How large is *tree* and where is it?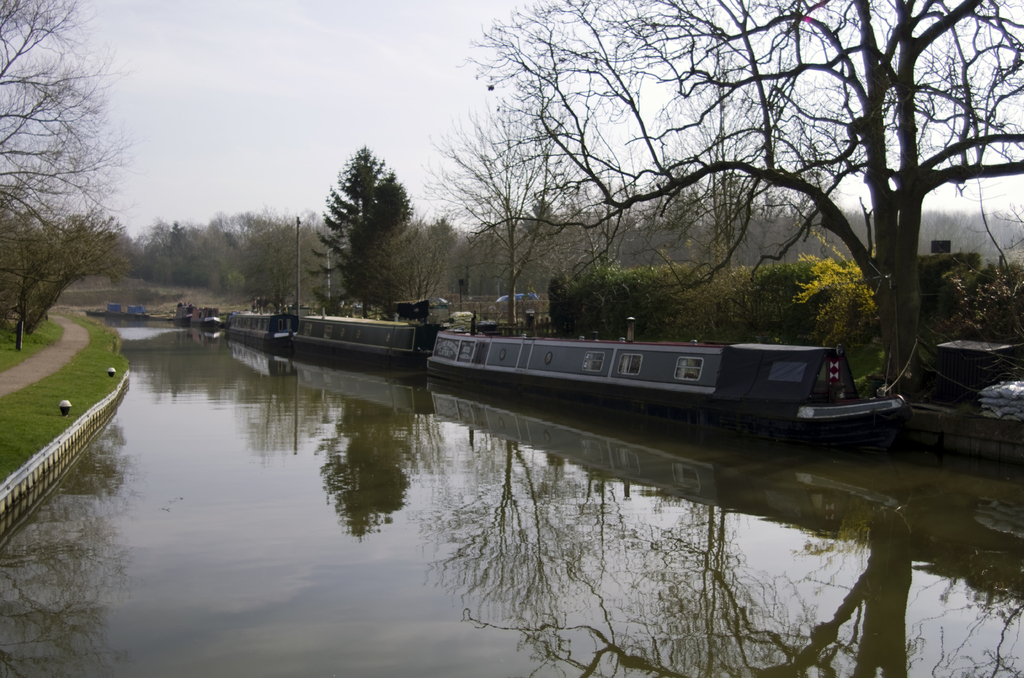
Bounding box: select_region(127, 214, 234, 287).
